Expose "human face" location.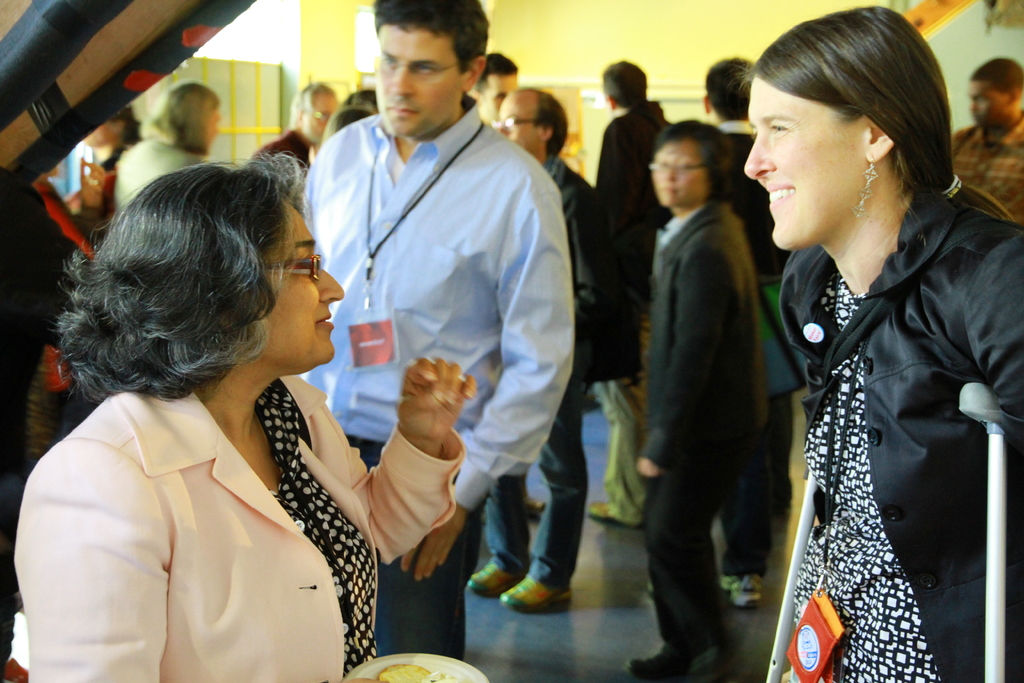
Exposed at <box>492,86,546,163</box>.
